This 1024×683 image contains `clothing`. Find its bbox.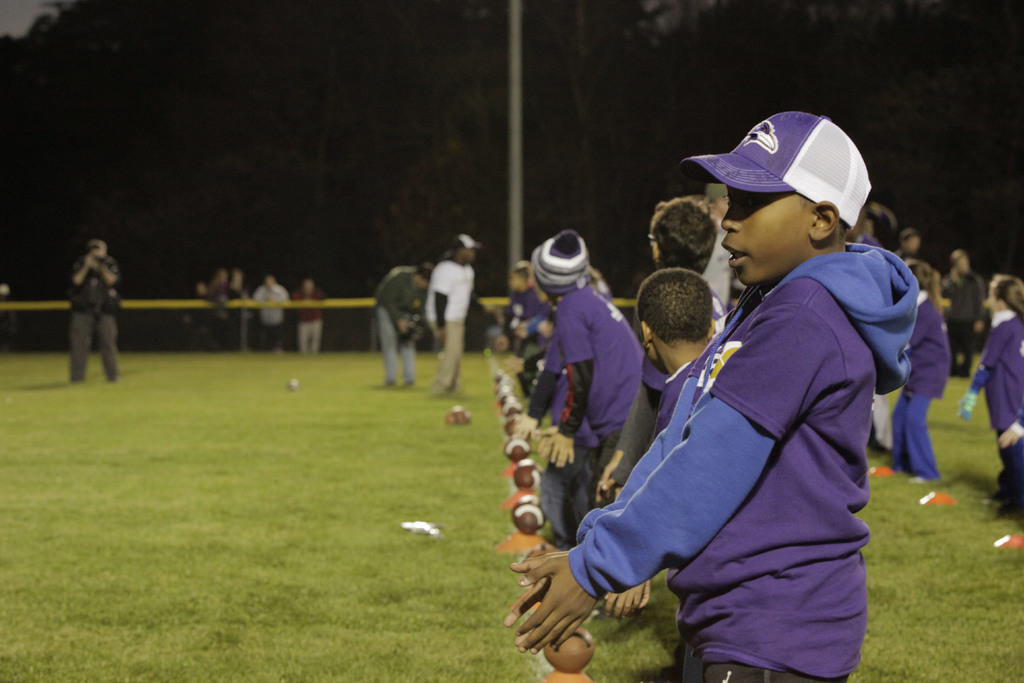
881 288 950 473.
